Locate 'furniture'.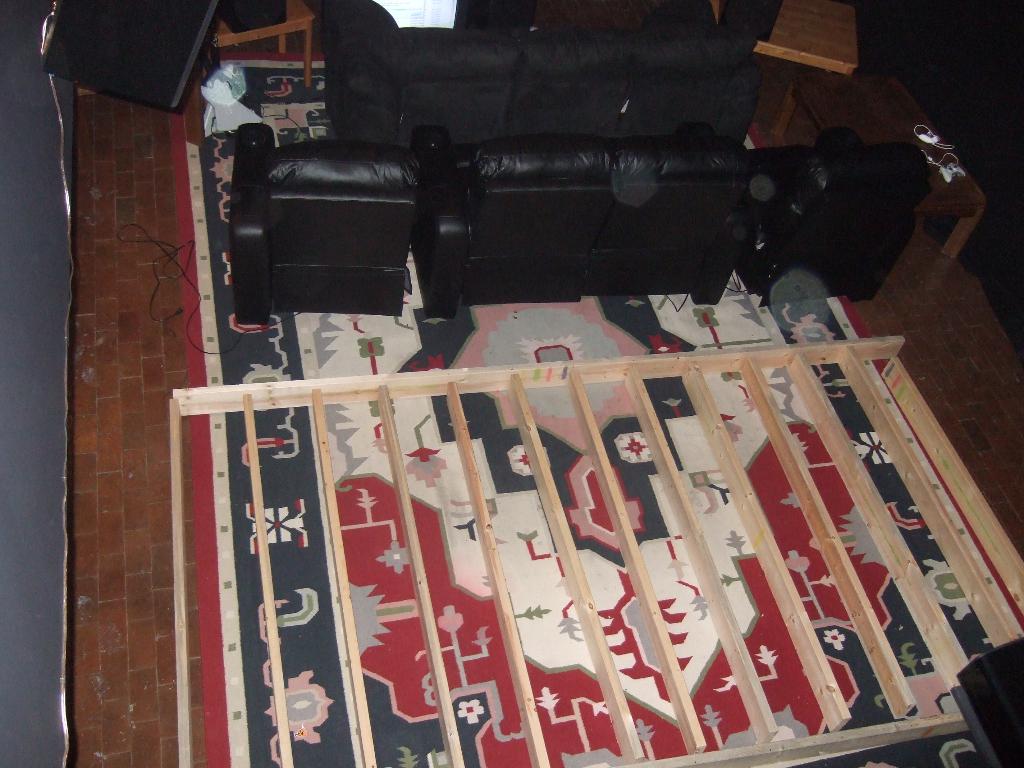
Bounding box: (left=767, top=70, right=987, bottom=260).
